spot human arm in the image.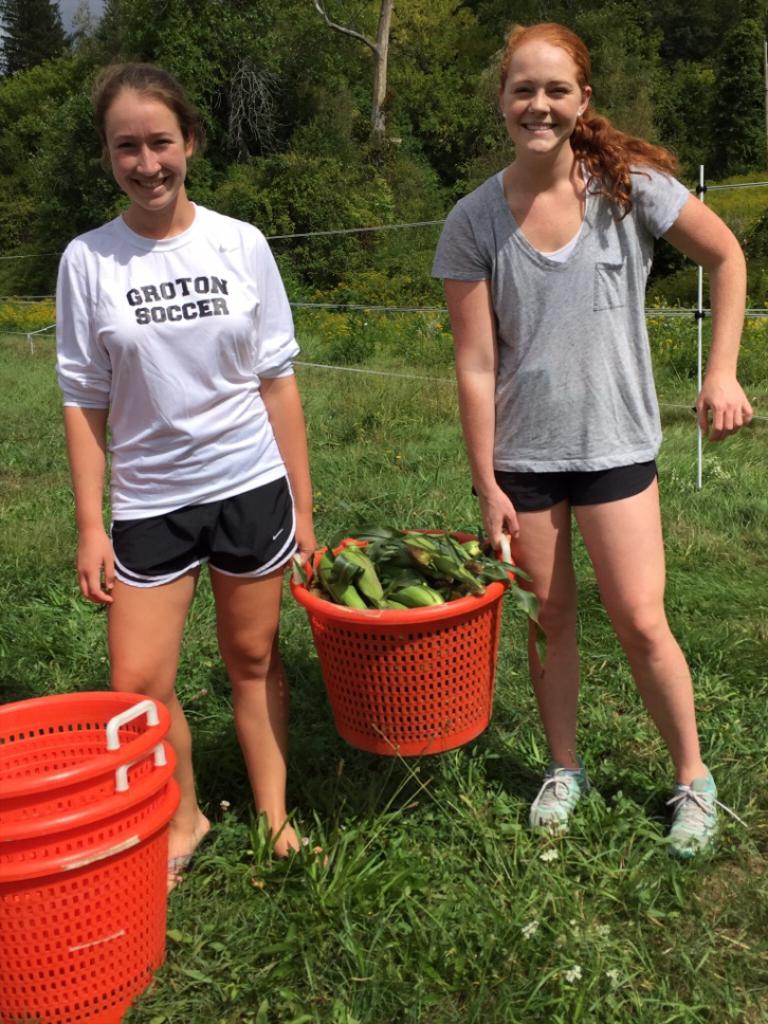
human arm found at rect(646, 158, 765, 367).
